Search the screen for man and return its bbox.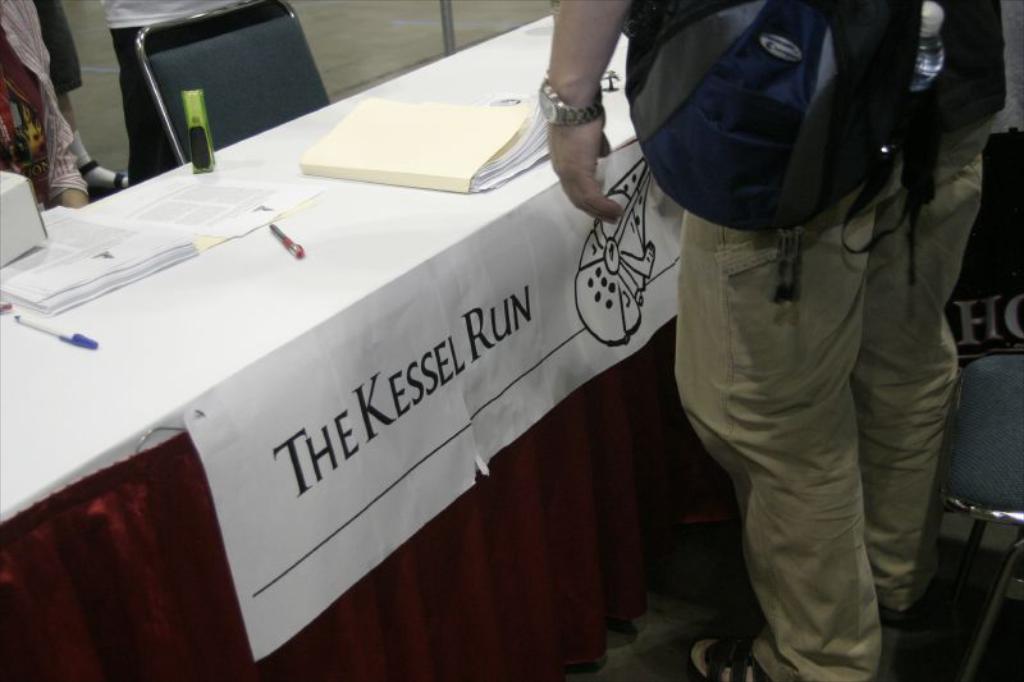
Found: bbox=[539, 0, 1009, 681].
